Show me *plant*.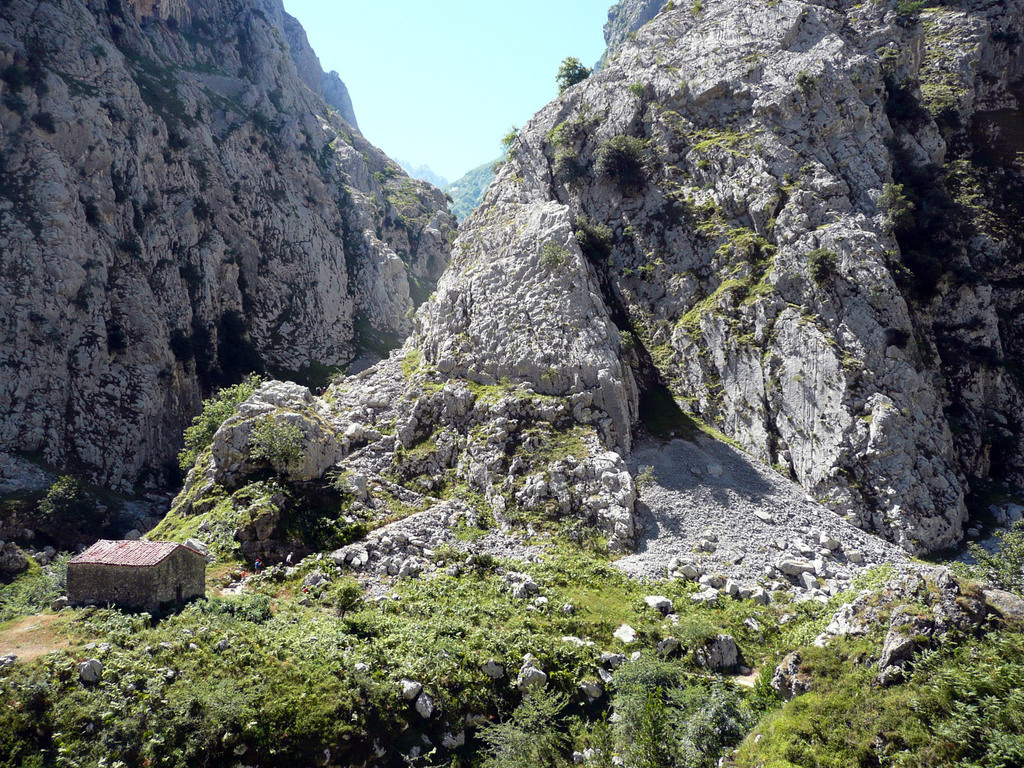
*plant* is here: [left=771, top=457, right=791, bottom=478].
